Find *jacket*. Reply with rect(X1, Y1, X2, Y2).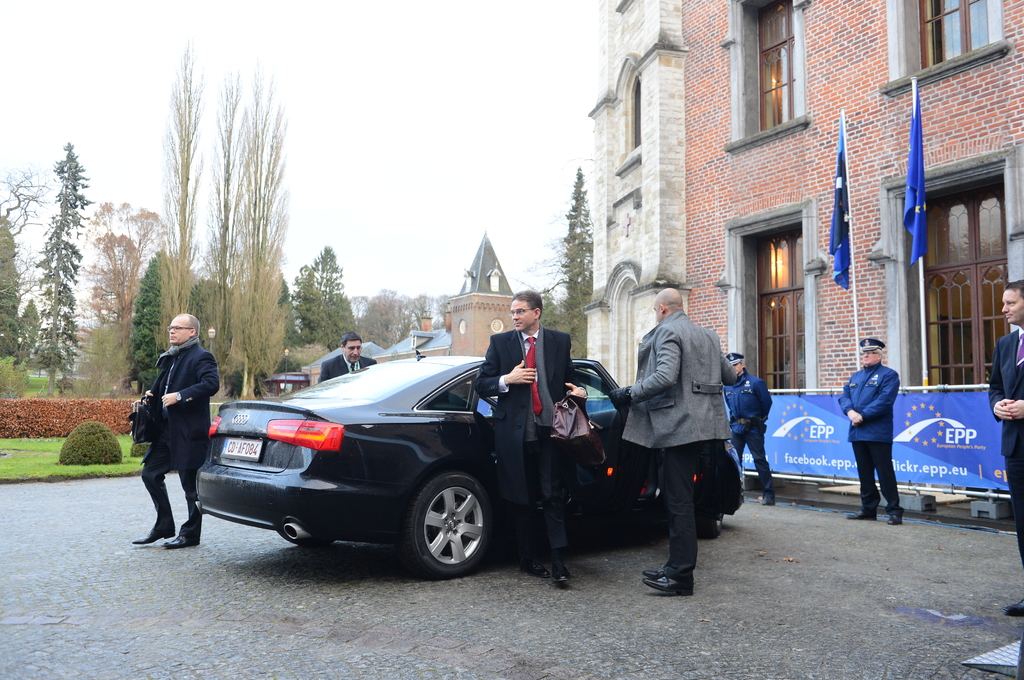
rect(614, 304, 725, 446).
